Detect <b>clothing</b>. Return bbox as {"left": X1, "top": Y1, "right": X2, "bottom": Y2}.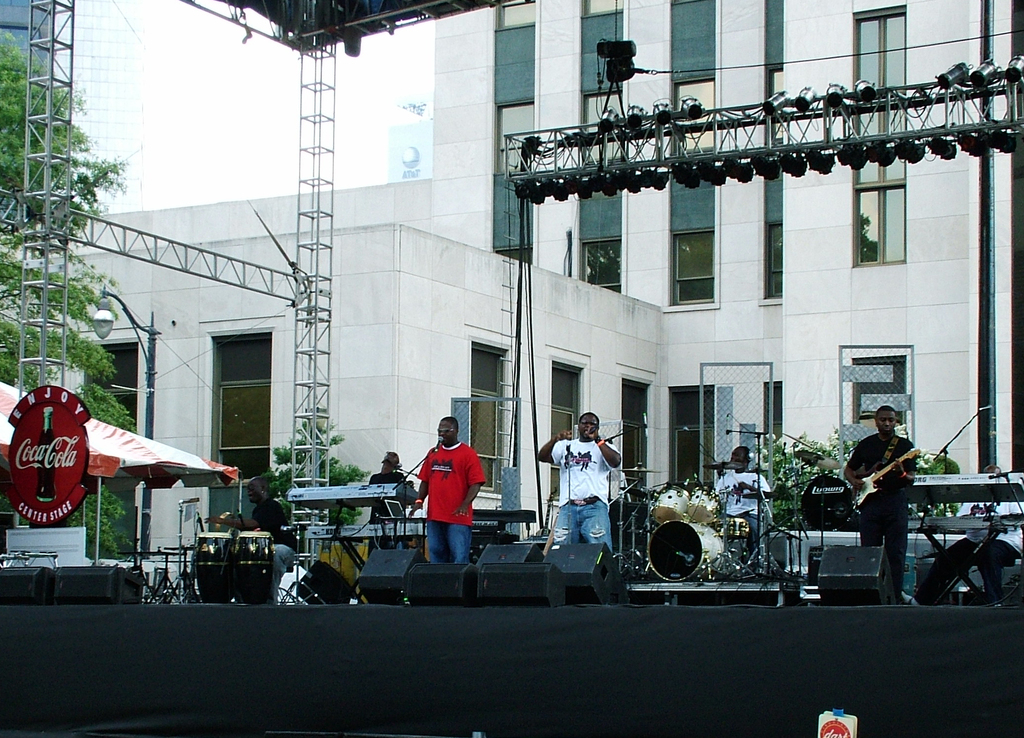
{"left": 250, "top": 496, "right": 300, "bottom": 599}.
